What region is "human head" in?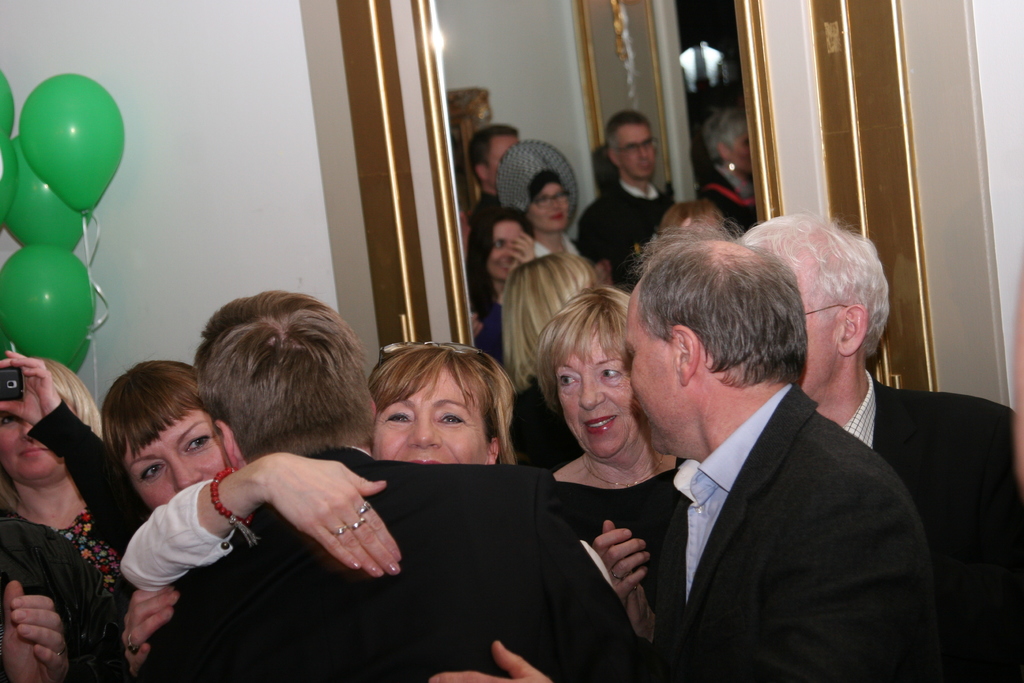
[left=472, top=206, right=531, bottom=279].
